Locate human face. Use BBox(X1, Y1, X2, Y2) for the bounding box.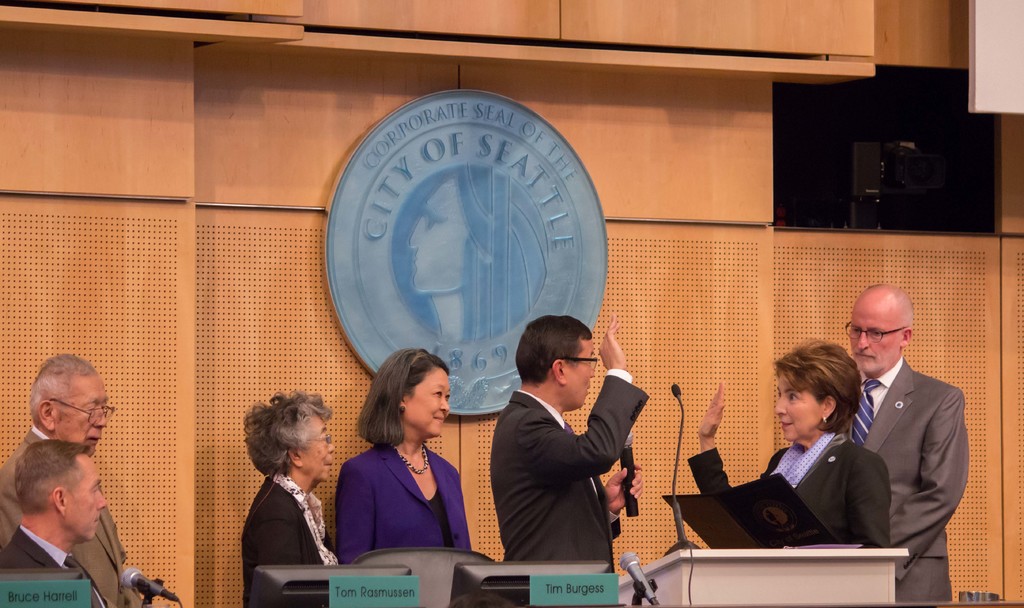
BBox(842, 311, 895, 377).
